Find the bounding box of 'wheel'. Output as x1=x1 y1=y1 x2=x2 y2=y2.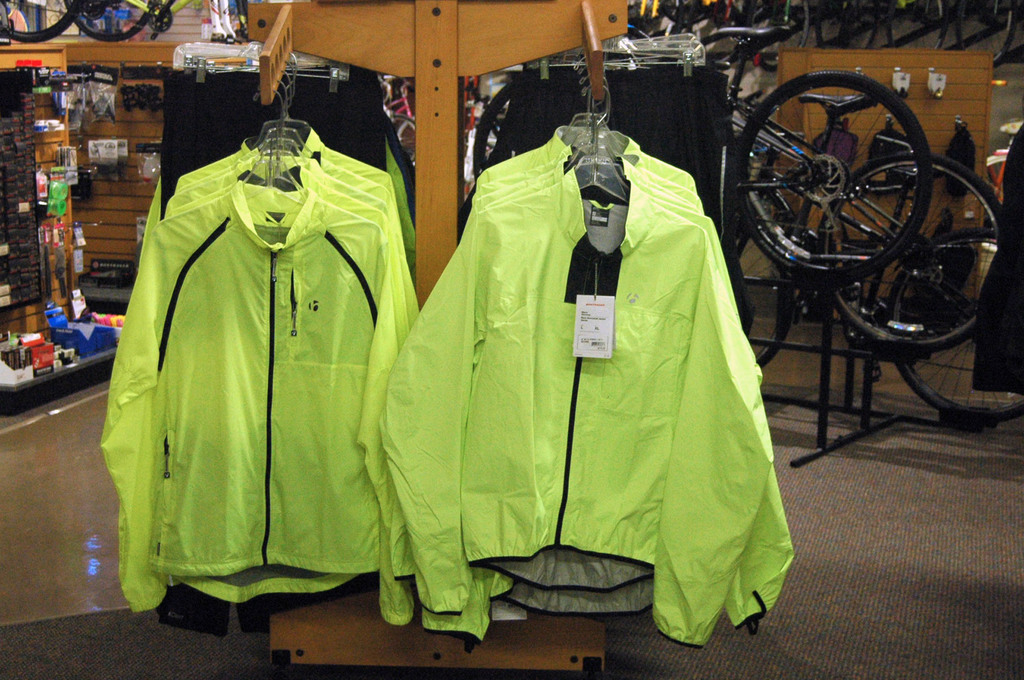
x1=0 y1=0 x2=84 y2=47.
